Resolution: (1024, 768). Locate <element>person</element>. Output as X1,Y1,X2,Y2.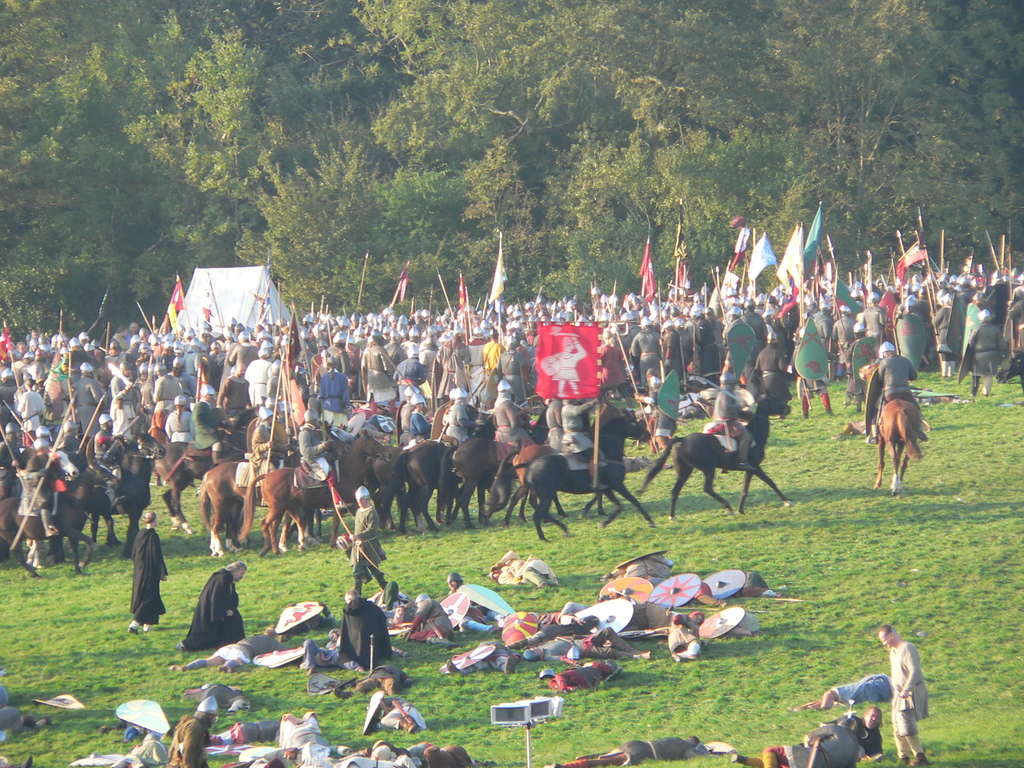
544,660,619,692.
